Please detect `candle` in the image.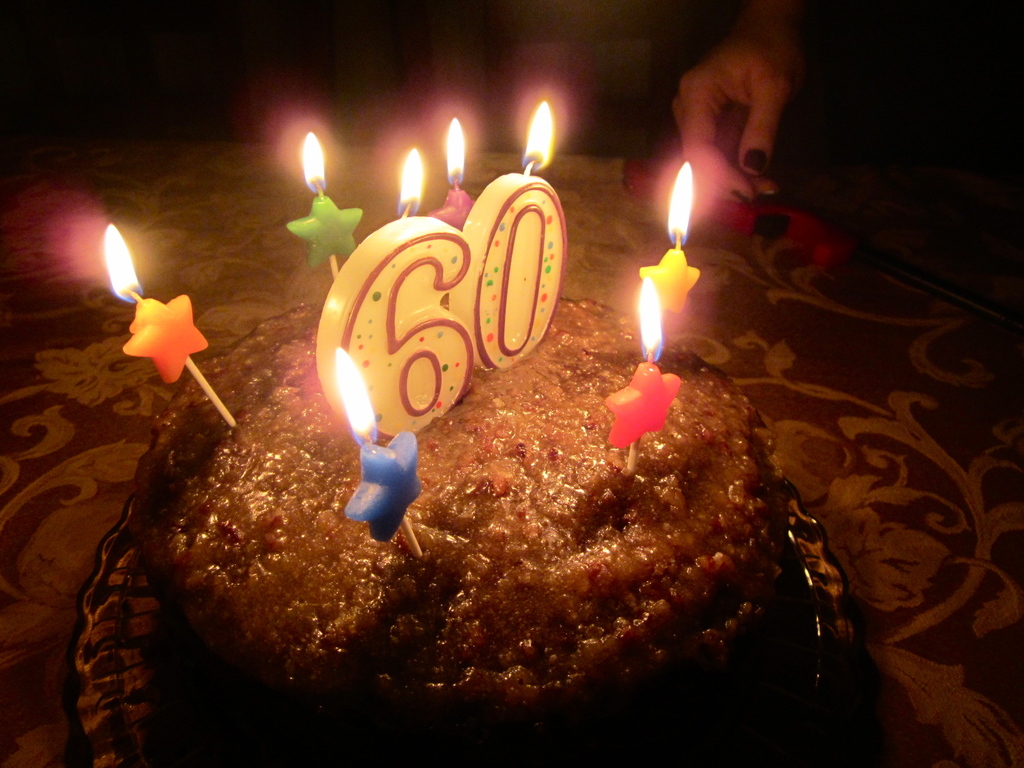
[600,274,683,447].
